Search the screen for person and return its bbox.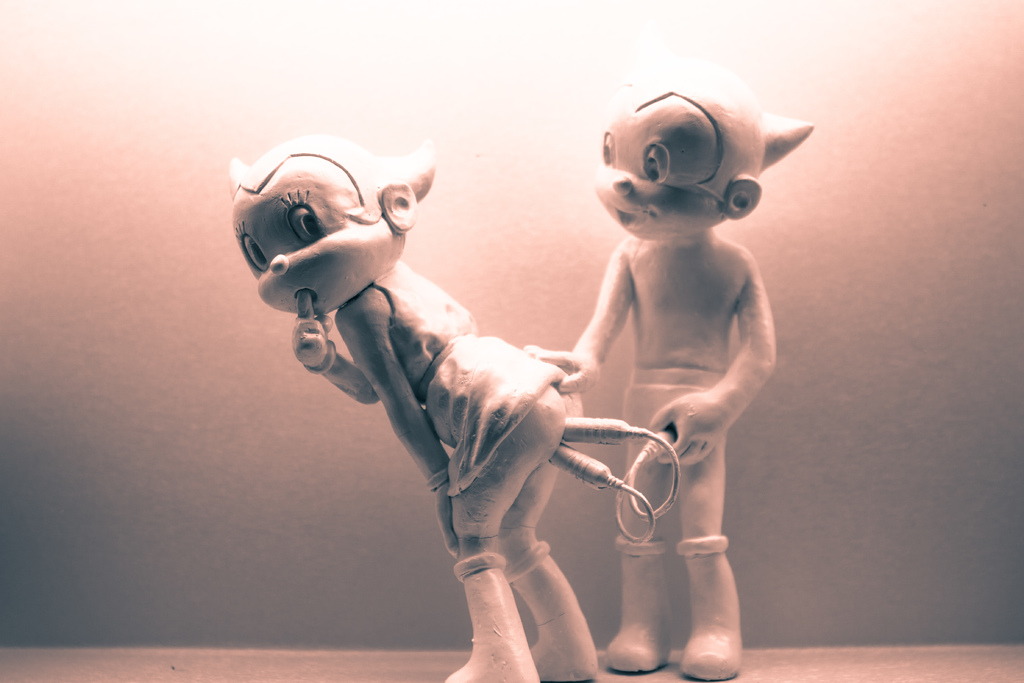
Found: box(525, 72, 807, 682).
